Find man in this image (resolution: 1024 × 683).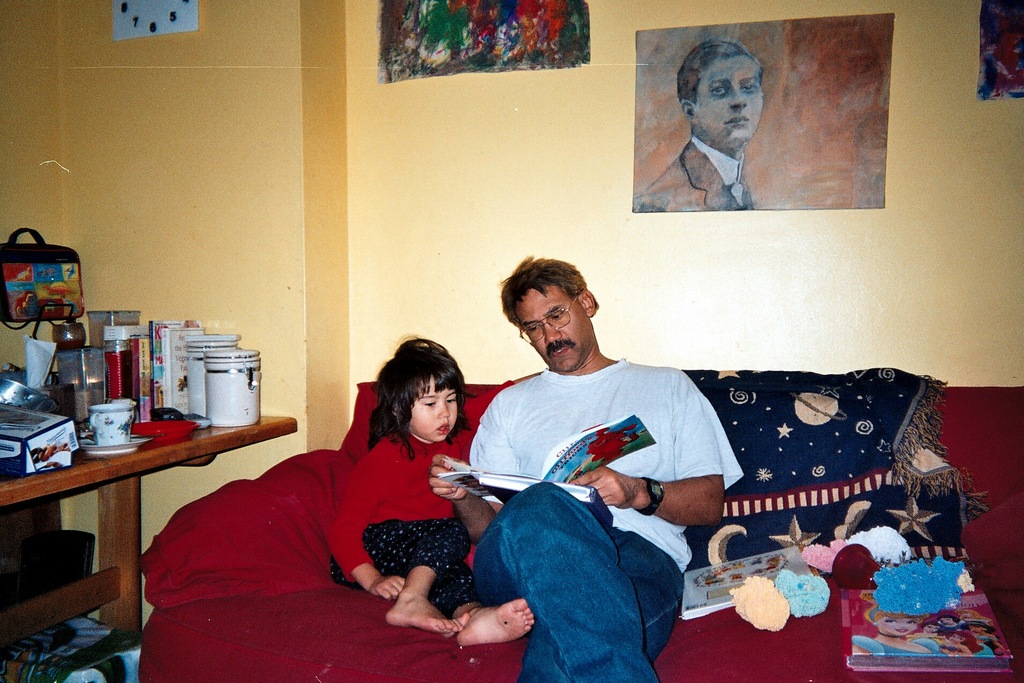
crop(428, 255, 743, 682).
